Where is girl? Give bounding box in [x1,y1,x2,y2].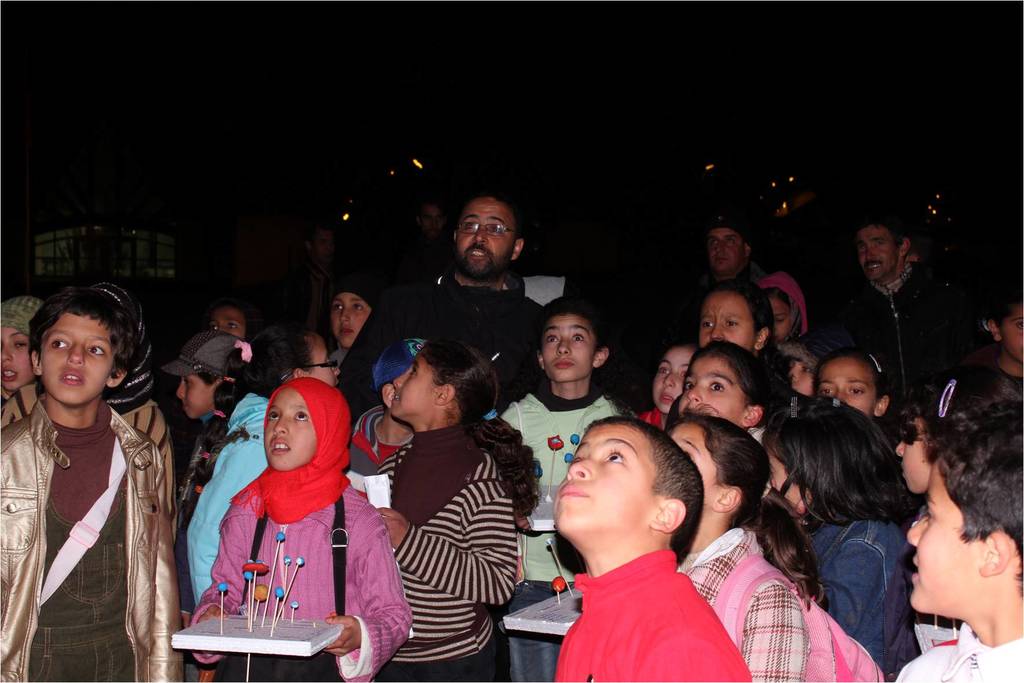
[891,357,1023,654].
